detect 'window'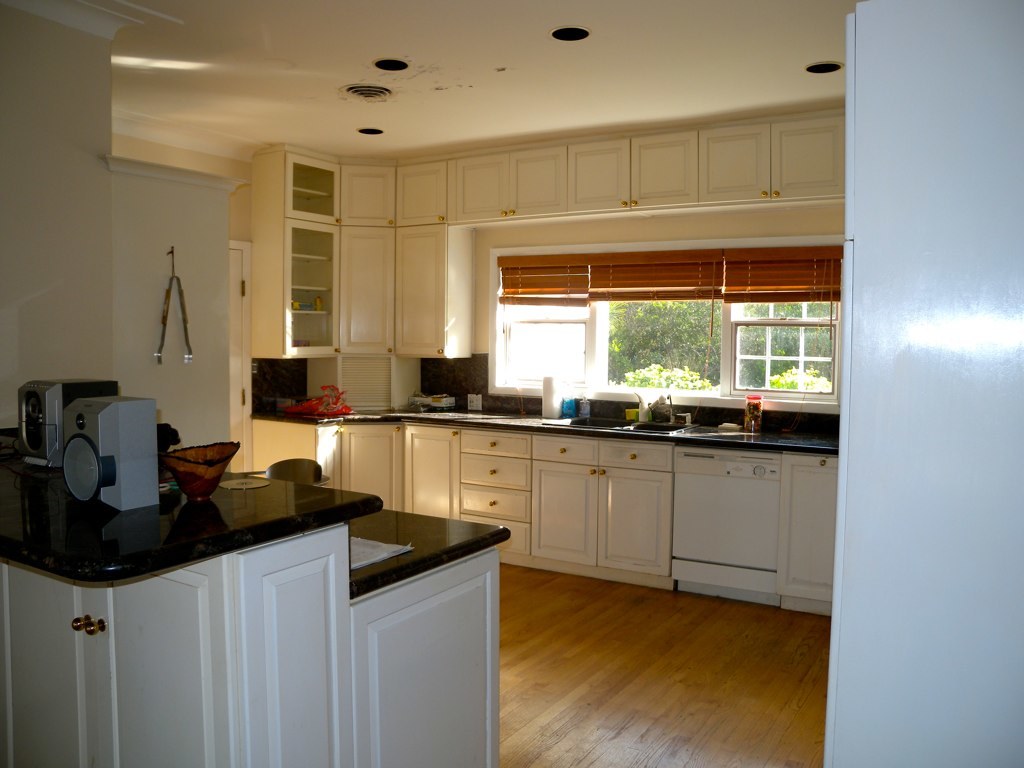
pyautogui.locateOnScreen(472, 227, 844, 433)
